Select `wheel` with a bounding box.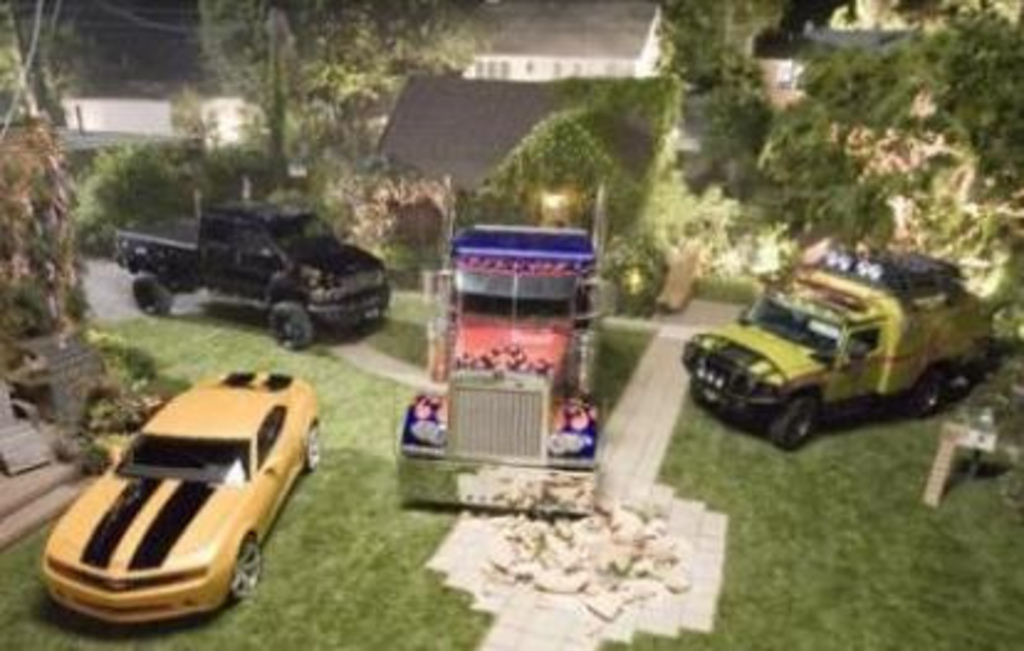
bbox(270, 304, 317, 359).
